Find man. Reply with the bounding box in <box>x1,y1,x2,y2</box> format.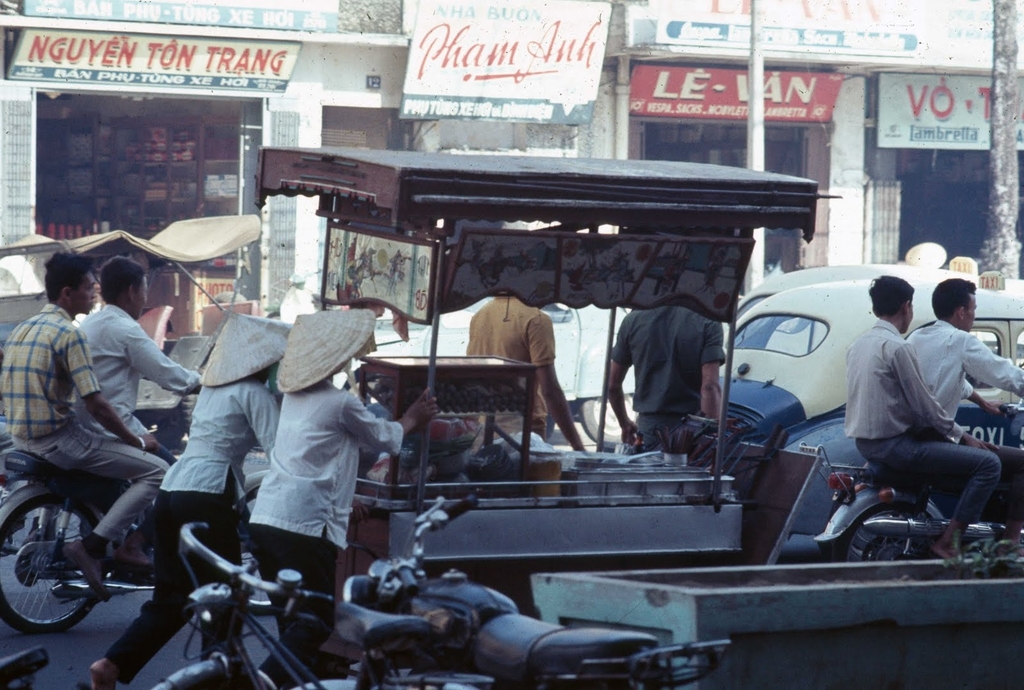
<box>250,345,438,689</box>.
